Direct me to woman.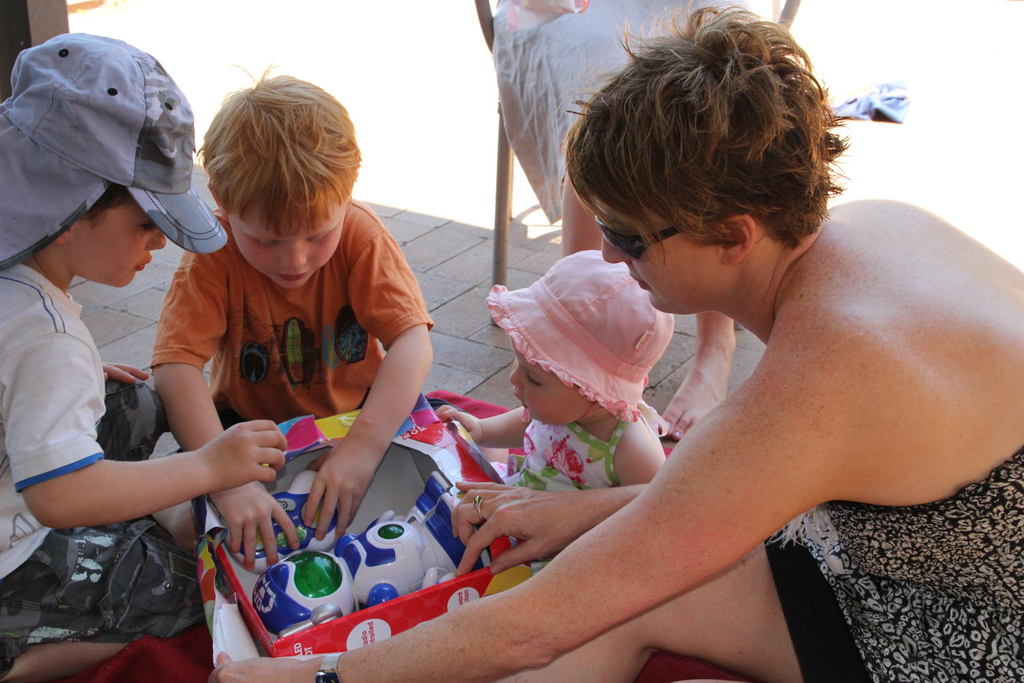
Direction: Rect(494, 0, 774, 438).
